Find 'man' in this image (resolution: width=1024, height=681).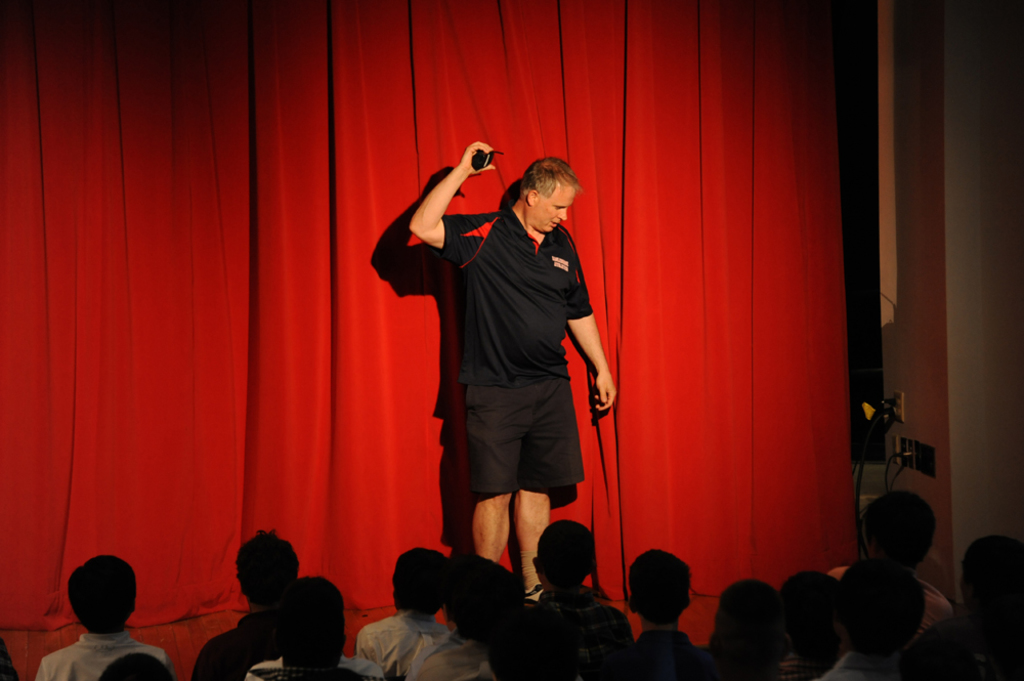
x1=393, y1=128, x2=609, y2=614.
